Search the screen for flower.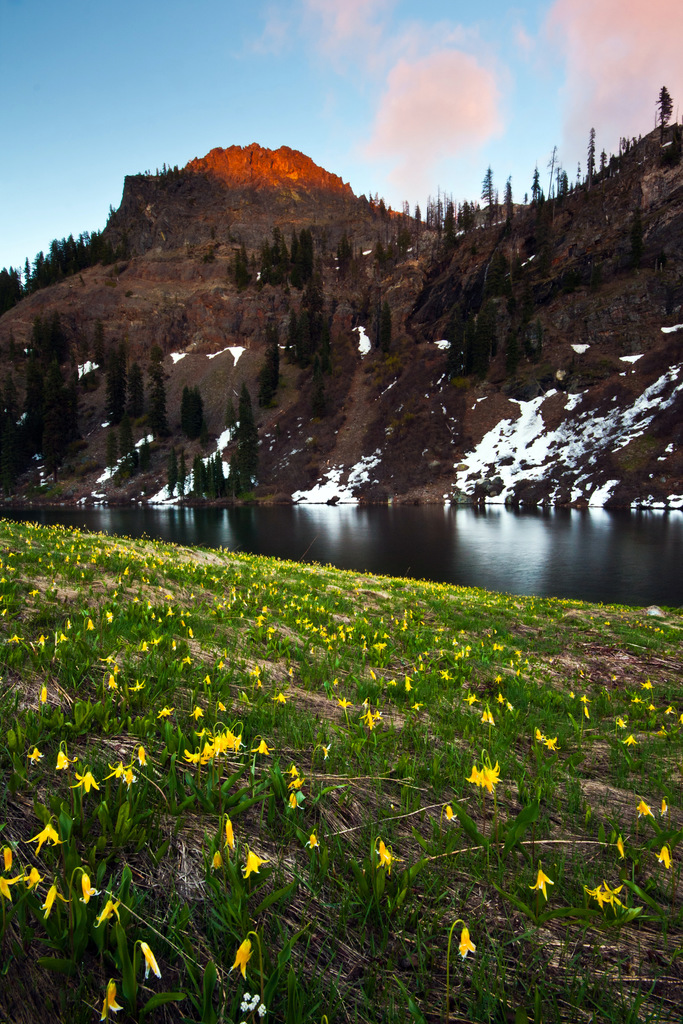
Found at bbox=[275, 696, 287, 700].
